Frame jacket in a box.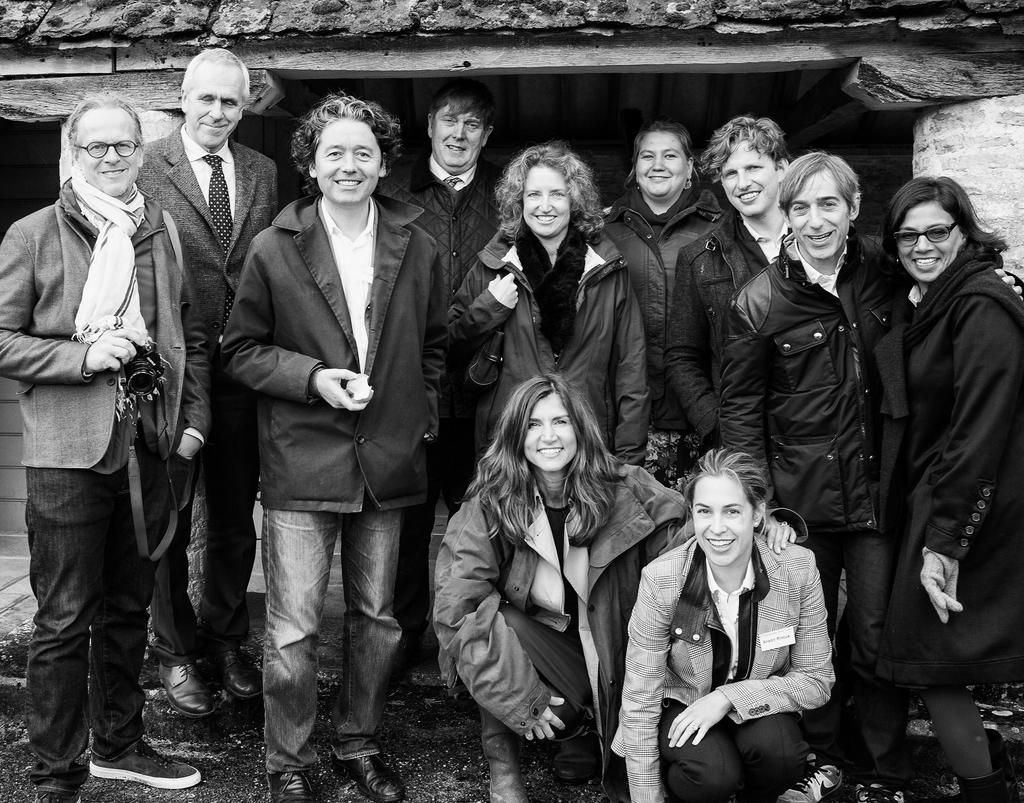
[x1=658, y1=218, x2=769, y2=457].
